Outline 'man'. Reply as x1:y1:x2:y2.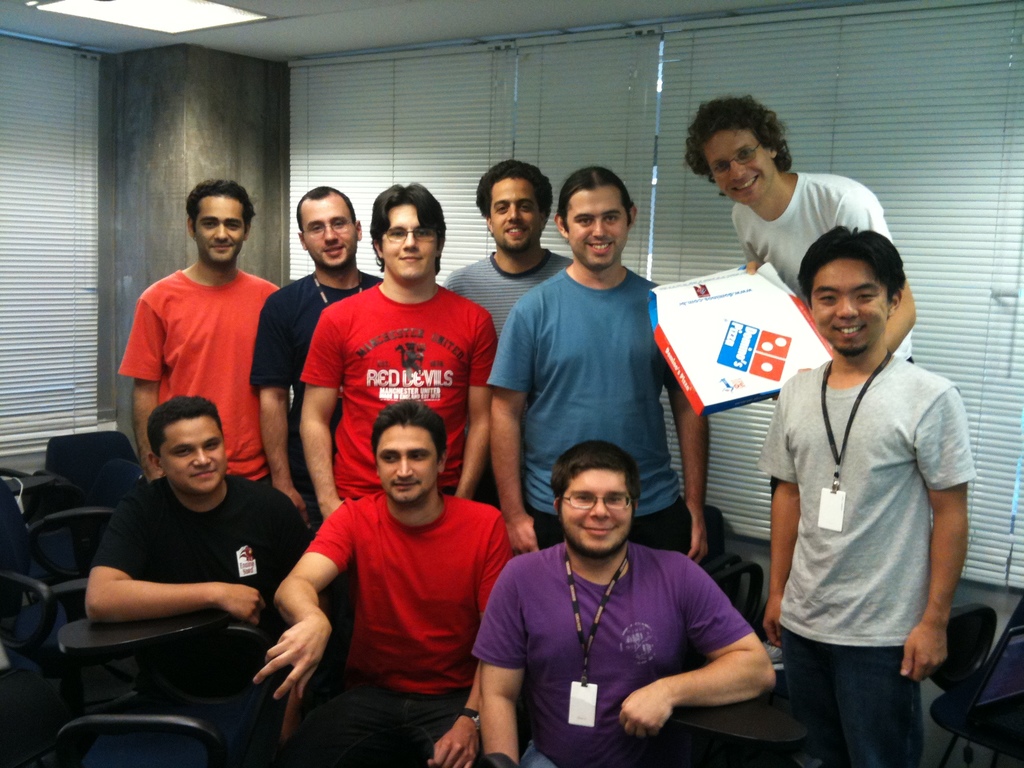
474:442:776:767.
